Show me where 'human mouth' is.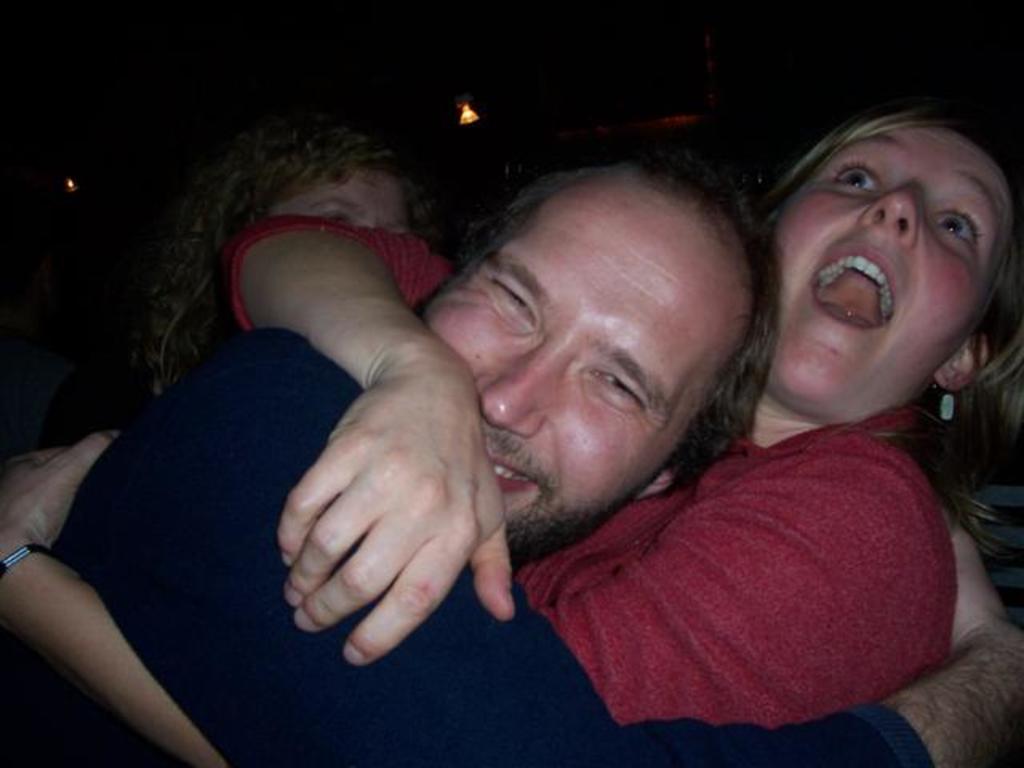
'human mouth' is at box=[482, 440, 544, 498].
